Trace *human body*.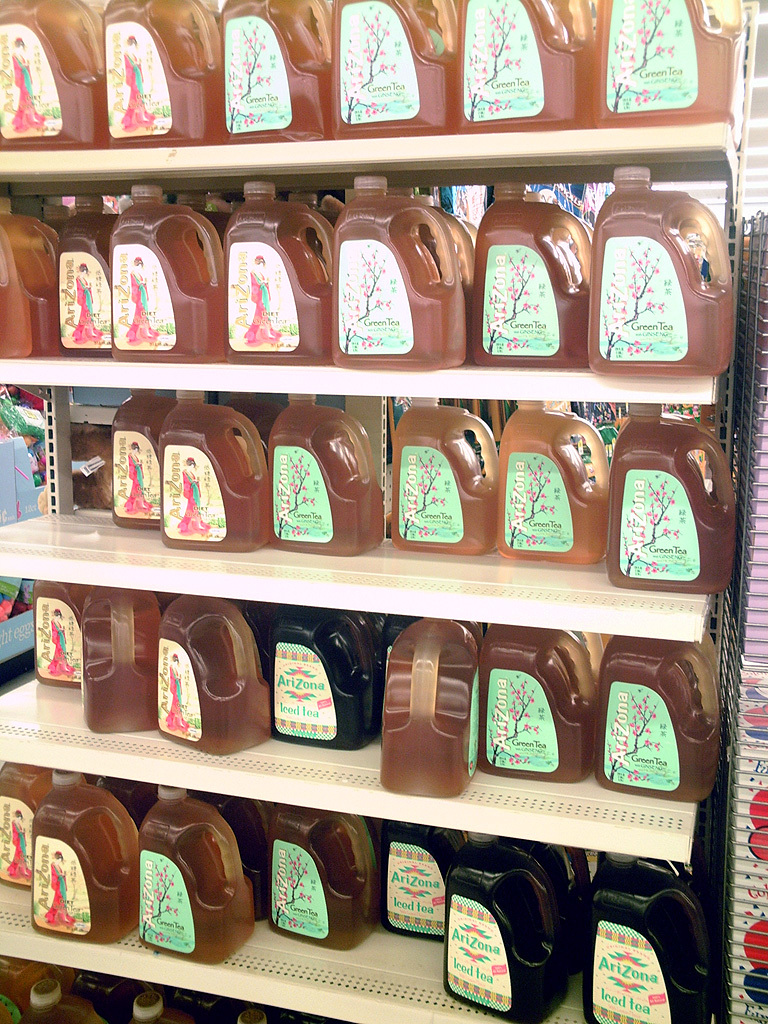
Traced to 36 622 88 682.
